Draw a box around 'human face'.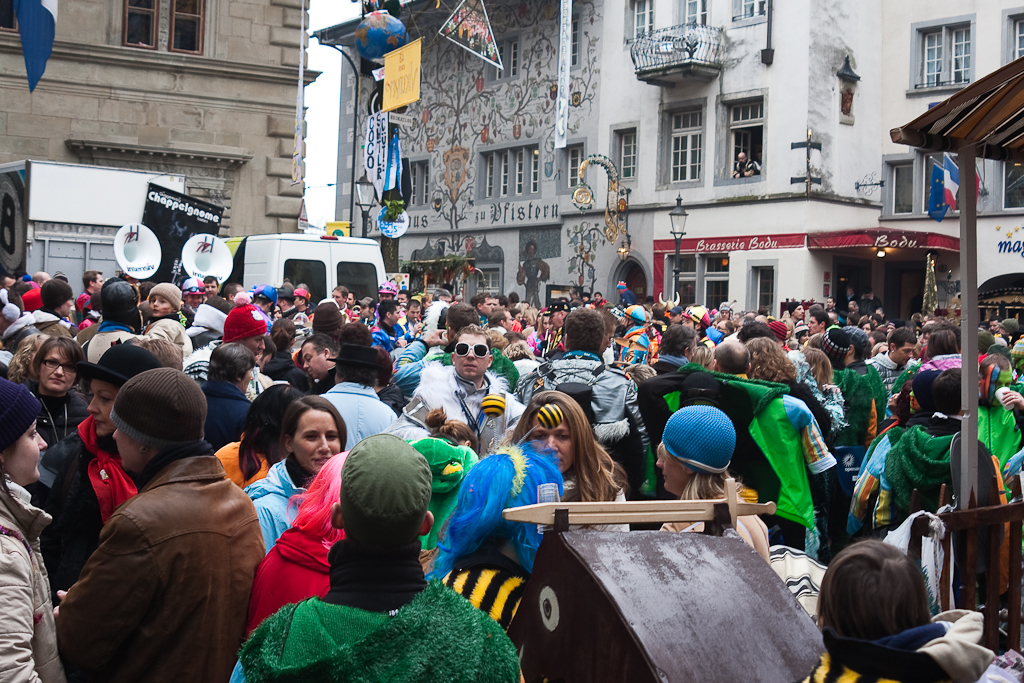
[0, 419, 47, 480].
